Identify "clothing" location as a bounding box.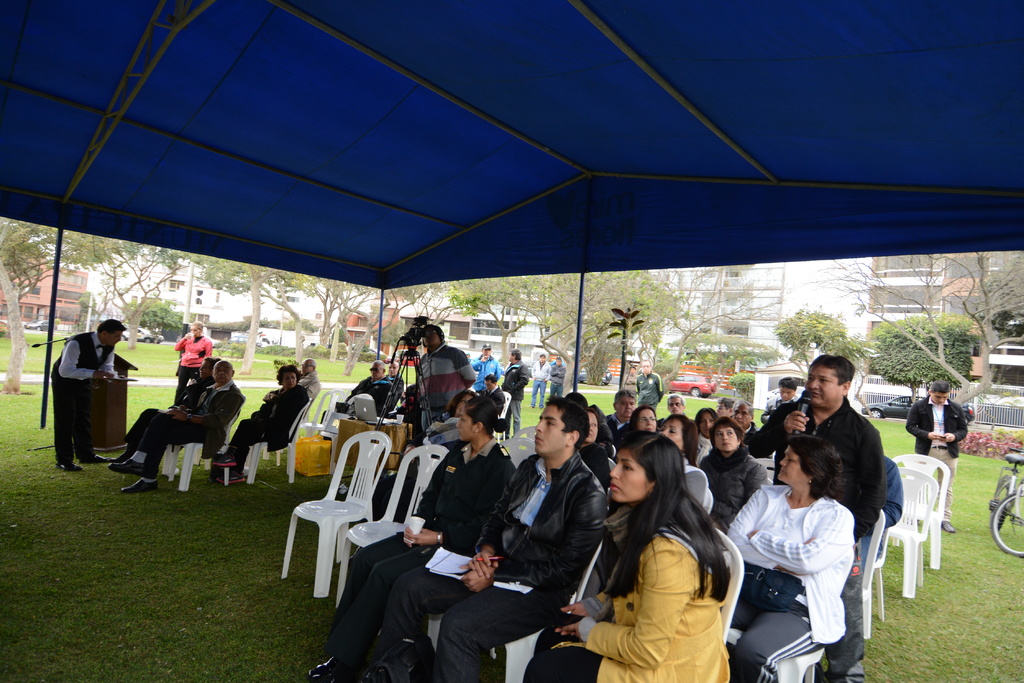
select_region(476, 354, 499, 400).
